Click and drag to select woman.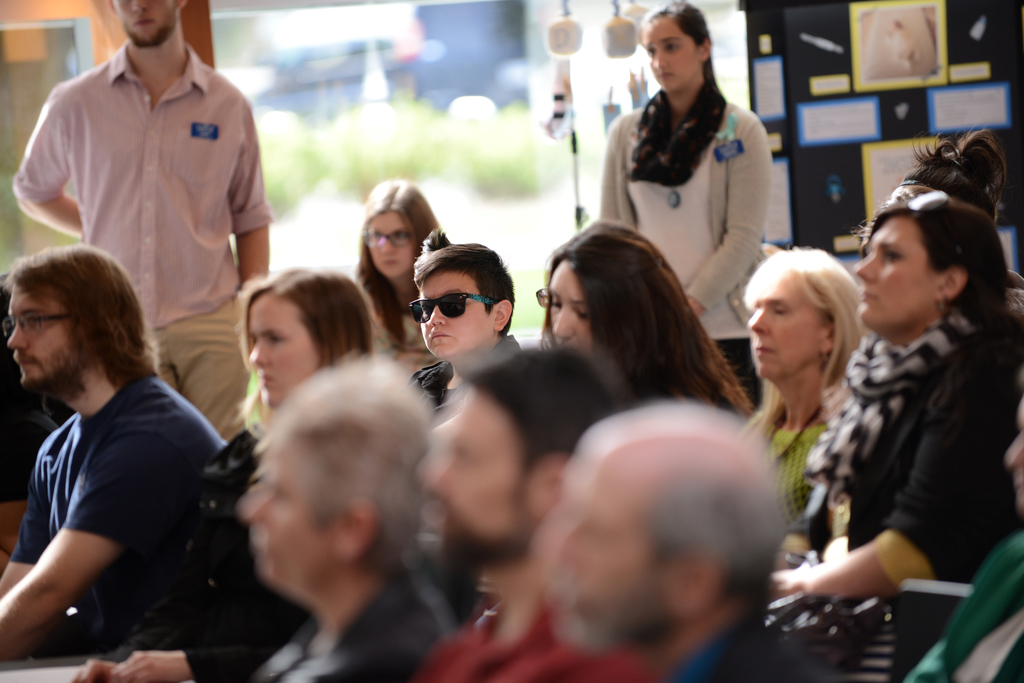
Selection: region(733, 245, 863, 523).
